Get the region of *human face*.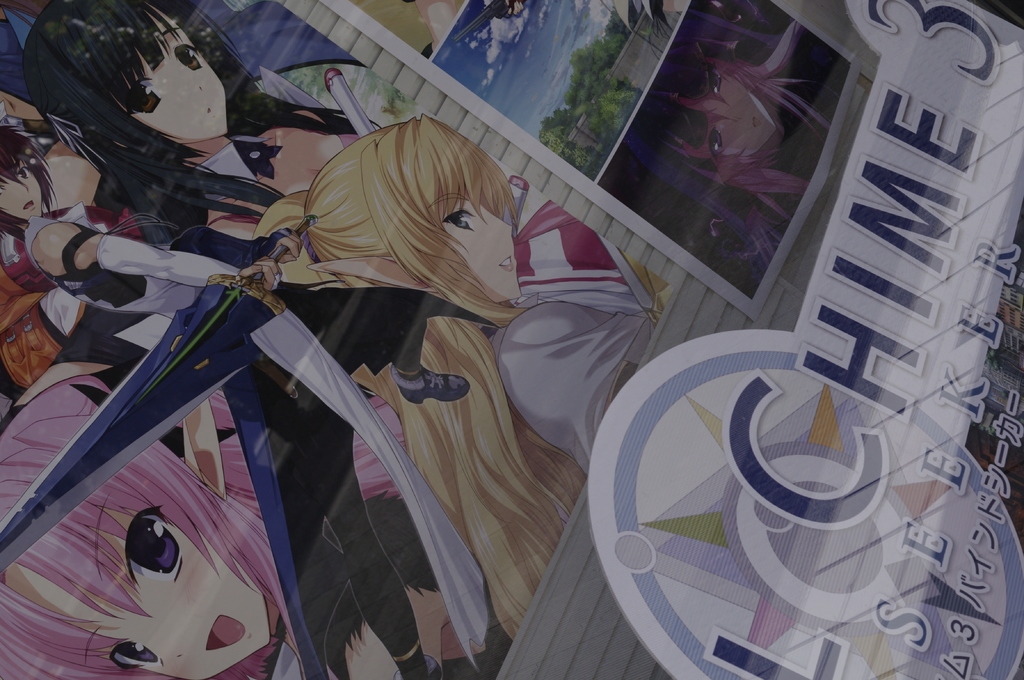
detection(6, 508, 271, 679).
